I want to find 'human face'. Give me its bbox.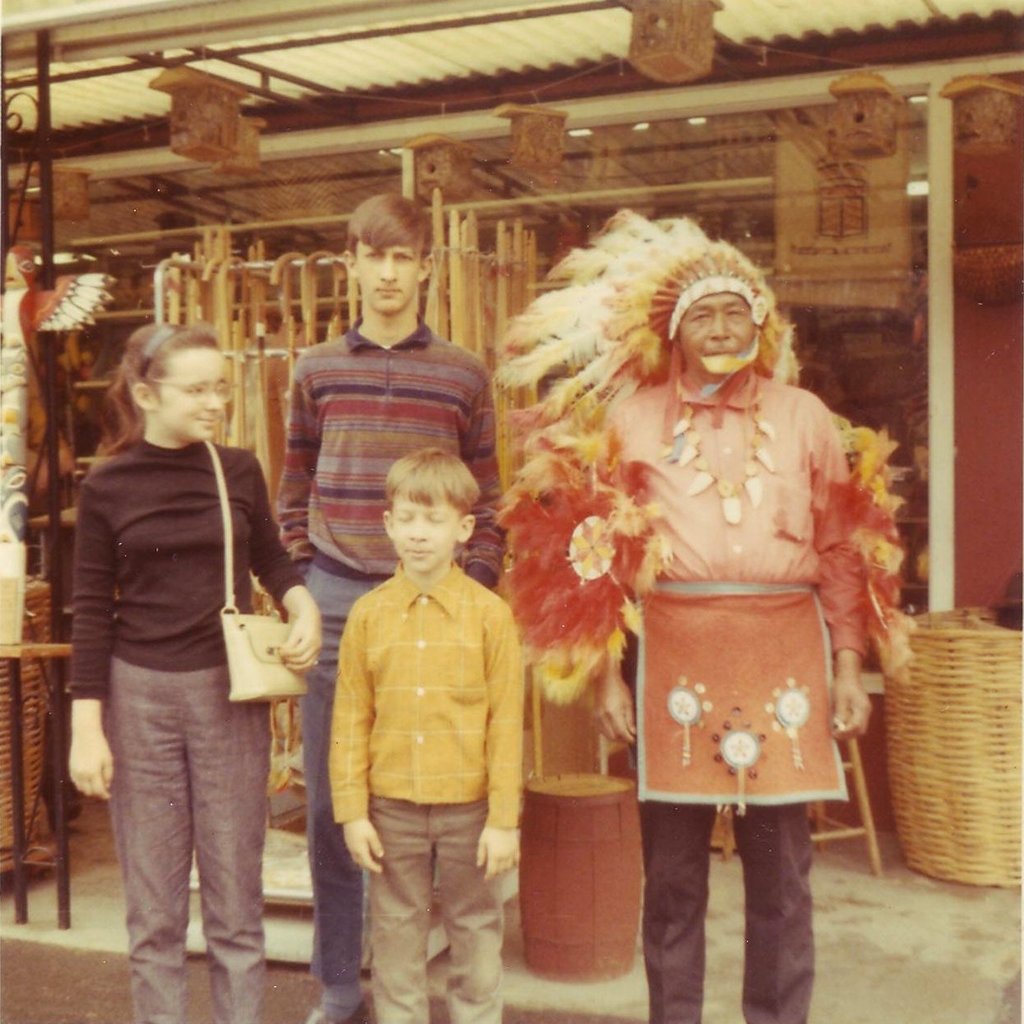
(left=392, top=496, right=453, bottom=569).
